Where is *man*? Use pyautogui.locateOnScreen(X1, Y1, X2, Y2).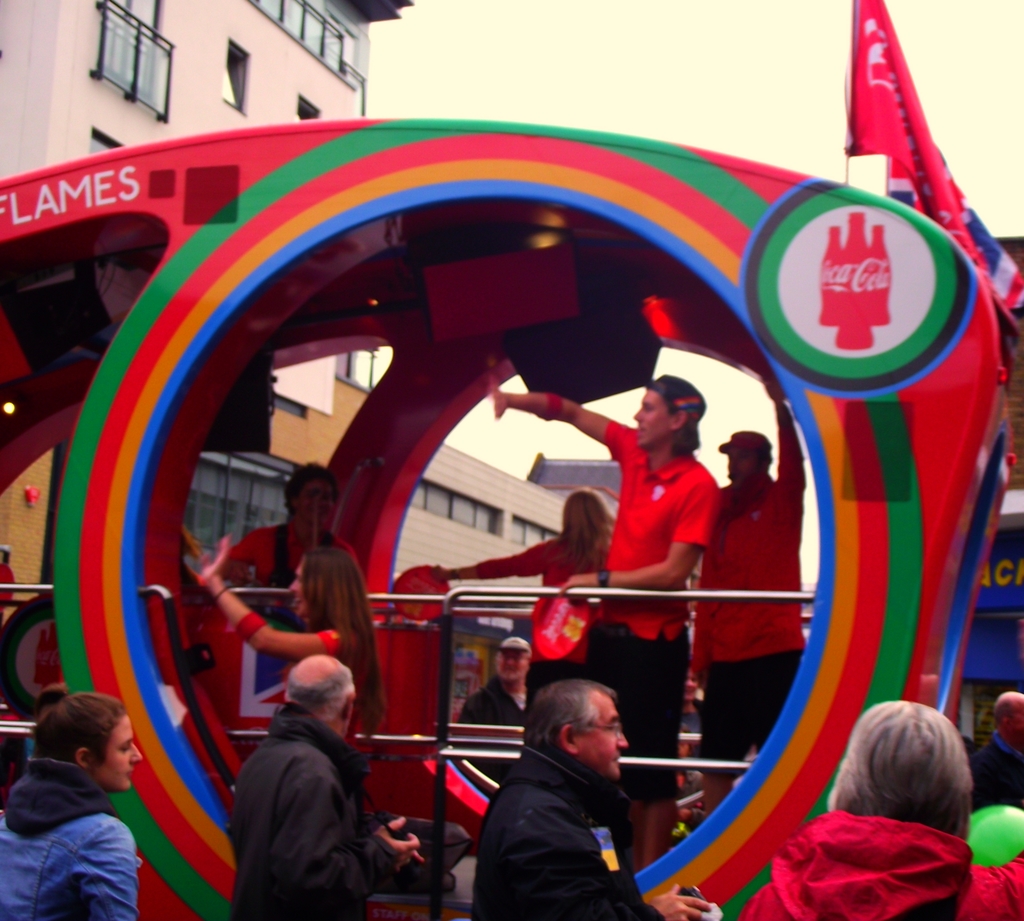
pyautogui.locateOnScreen(684, 371, 811, 826).
